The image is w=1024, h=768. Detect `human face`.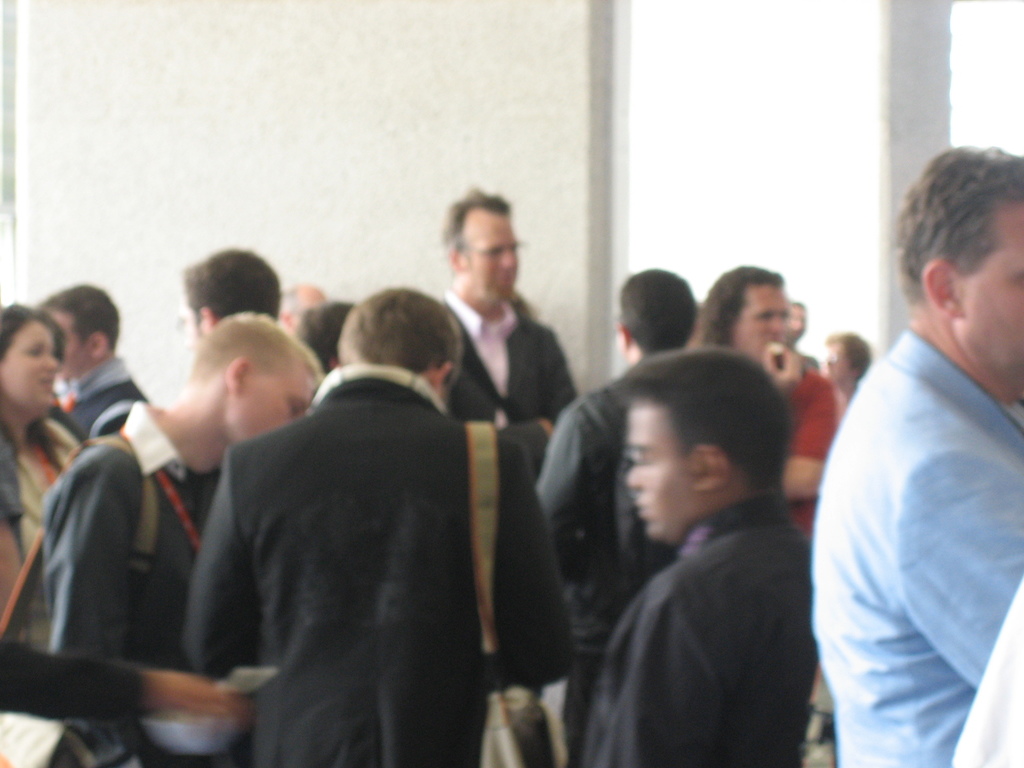
Detection: [458,209,524,310].
